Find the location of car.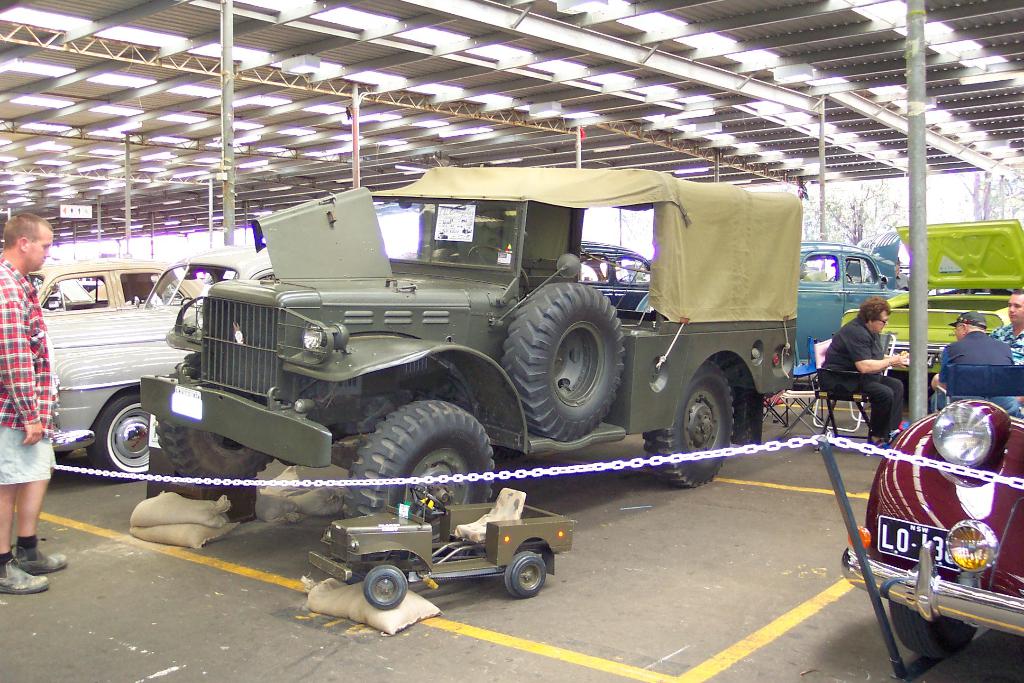
Location: left=49, top=247, right=273, bottom=483.
